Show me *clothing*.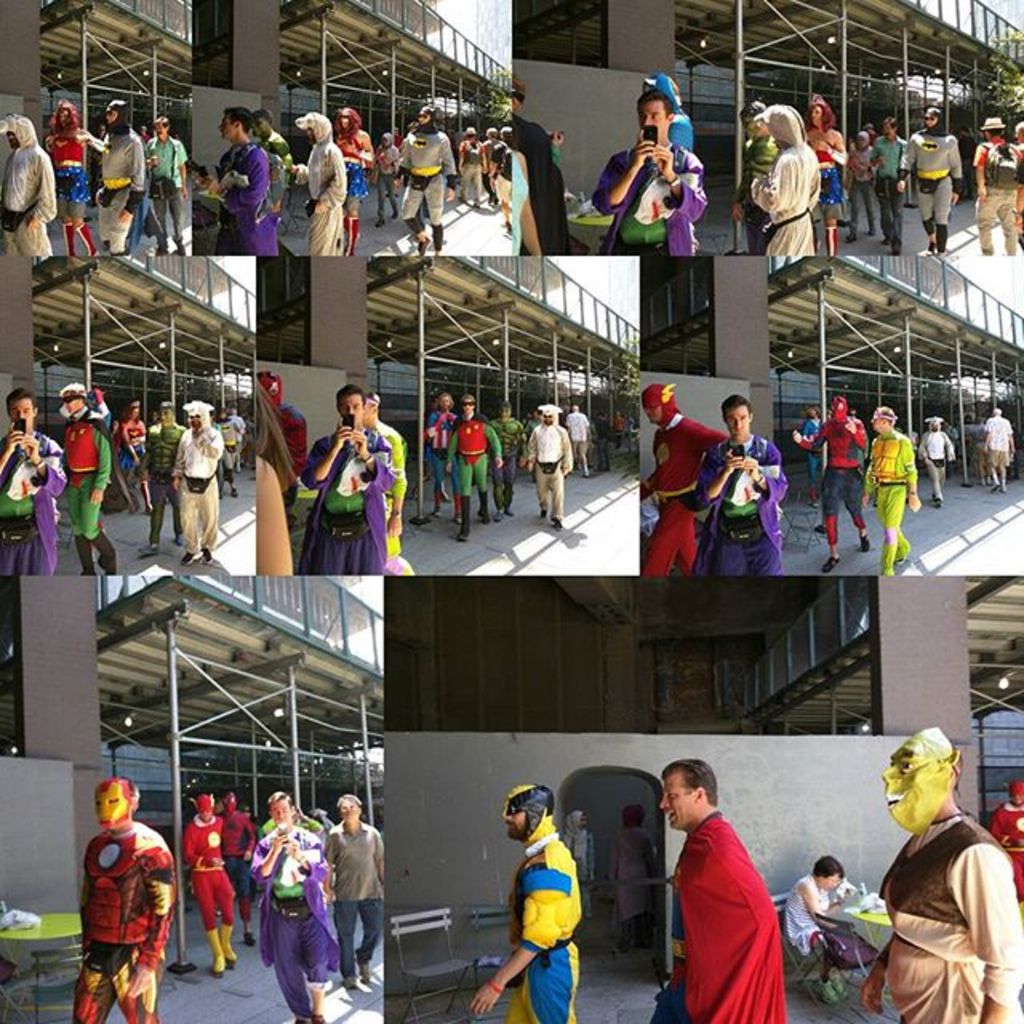
*clothing* is here: {"x1": 974, "y1": 134, "x2": 1022, "y2": 254}.
